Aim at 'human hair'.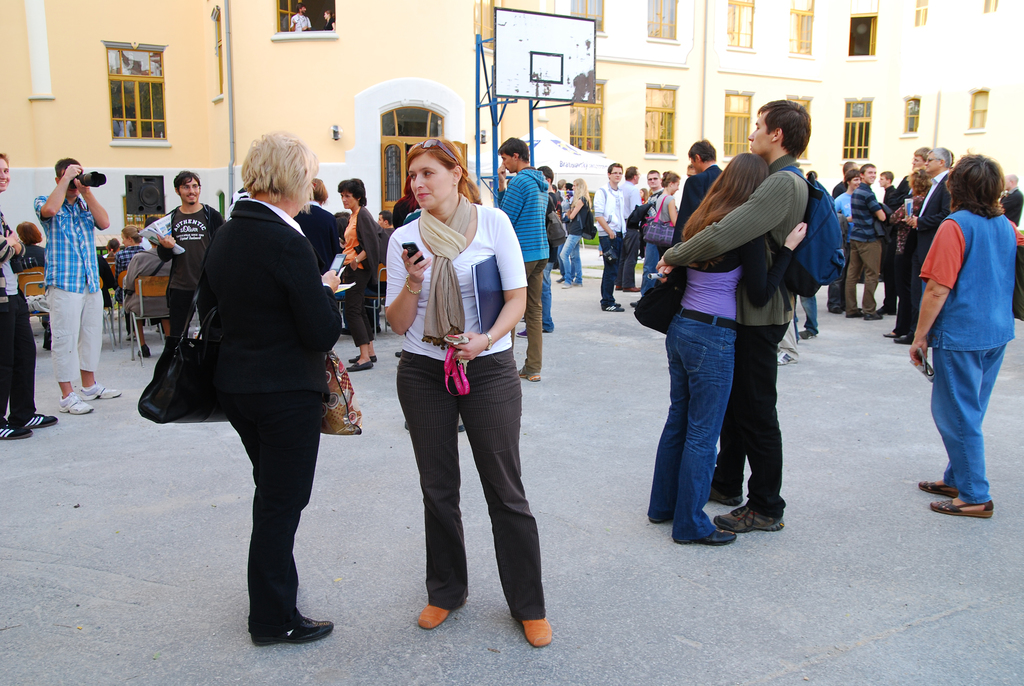
Aimed at 680:153:778:271.
